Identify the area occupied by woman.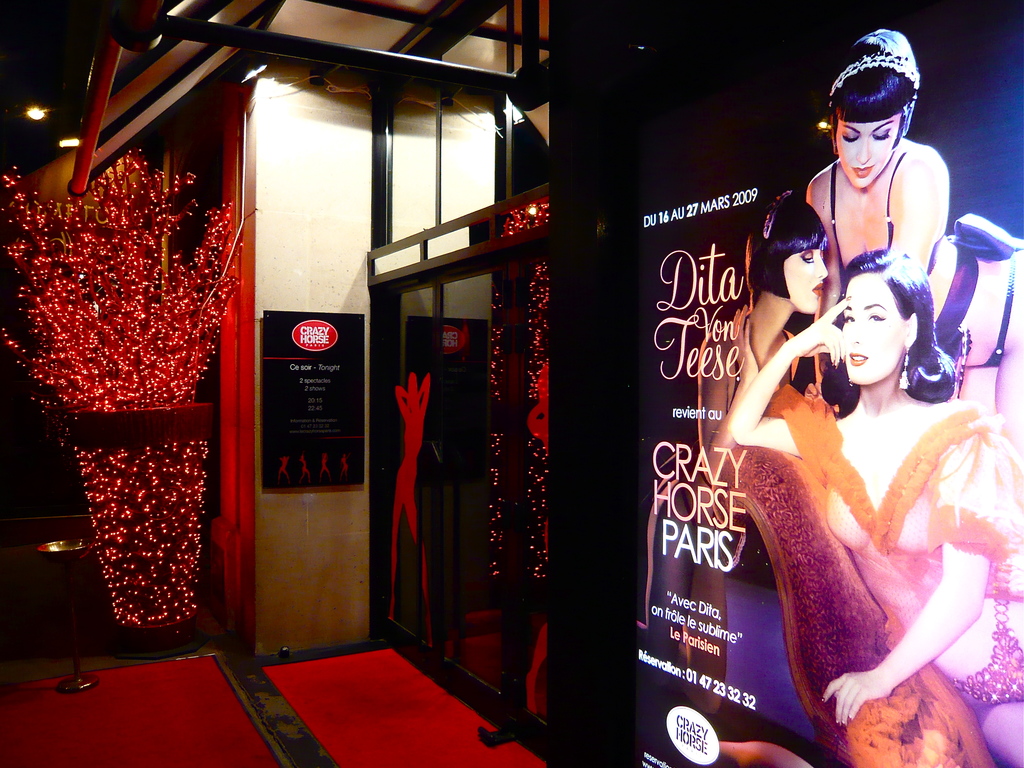
Area: rect(803, 21, 1023, 411).
